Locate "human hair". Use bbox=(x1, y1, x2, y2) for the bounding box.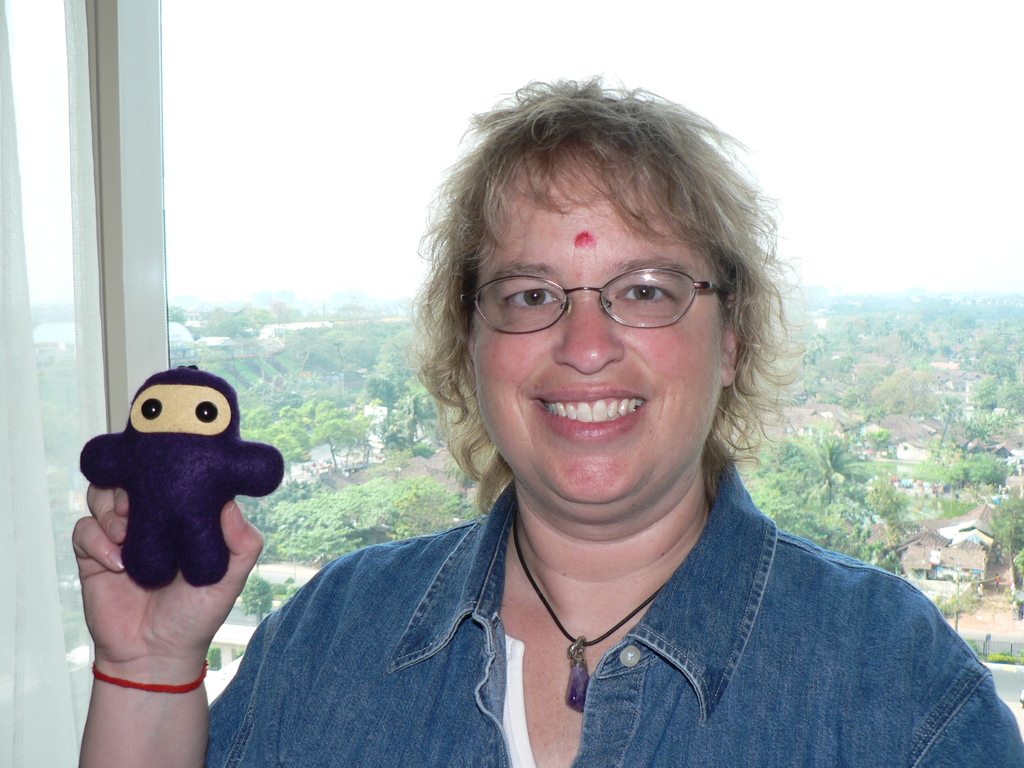
bbox=(392, 89, 770, 467).
